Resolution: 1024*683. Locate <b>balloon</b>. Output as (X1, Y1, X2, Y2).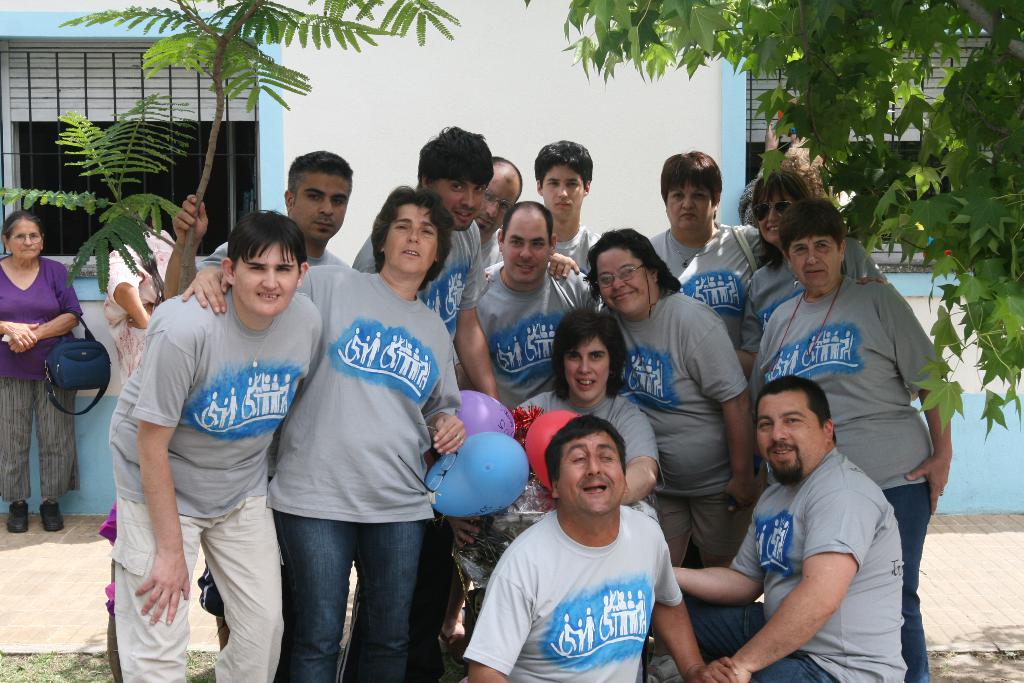
(530, 409, 582, 488).
